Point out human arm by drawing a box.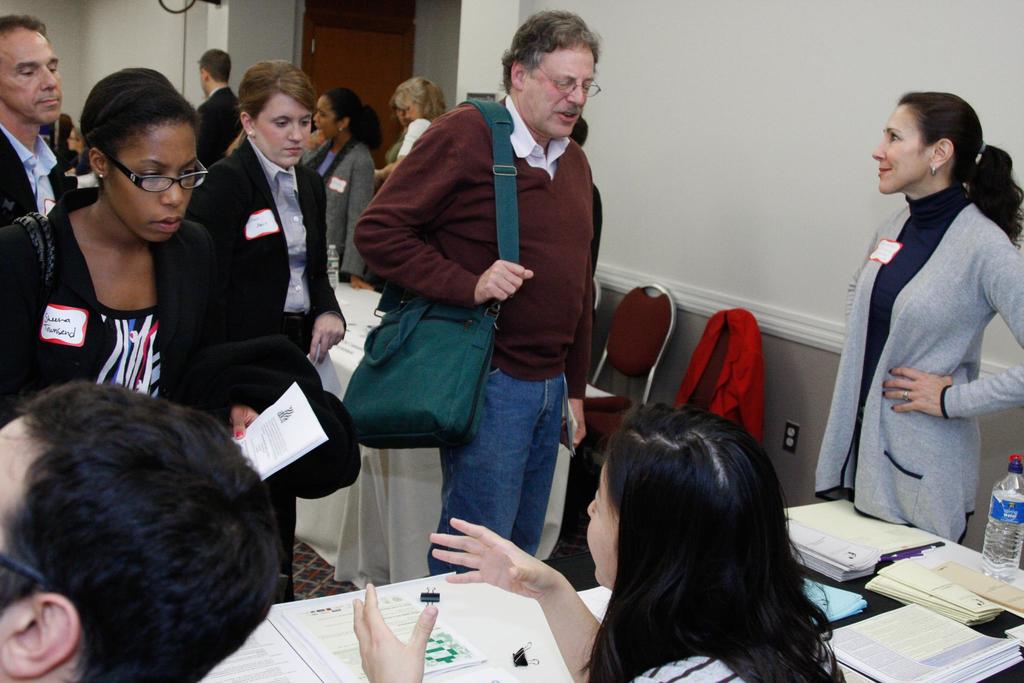
select_region(881, 236, 1023, 426).
